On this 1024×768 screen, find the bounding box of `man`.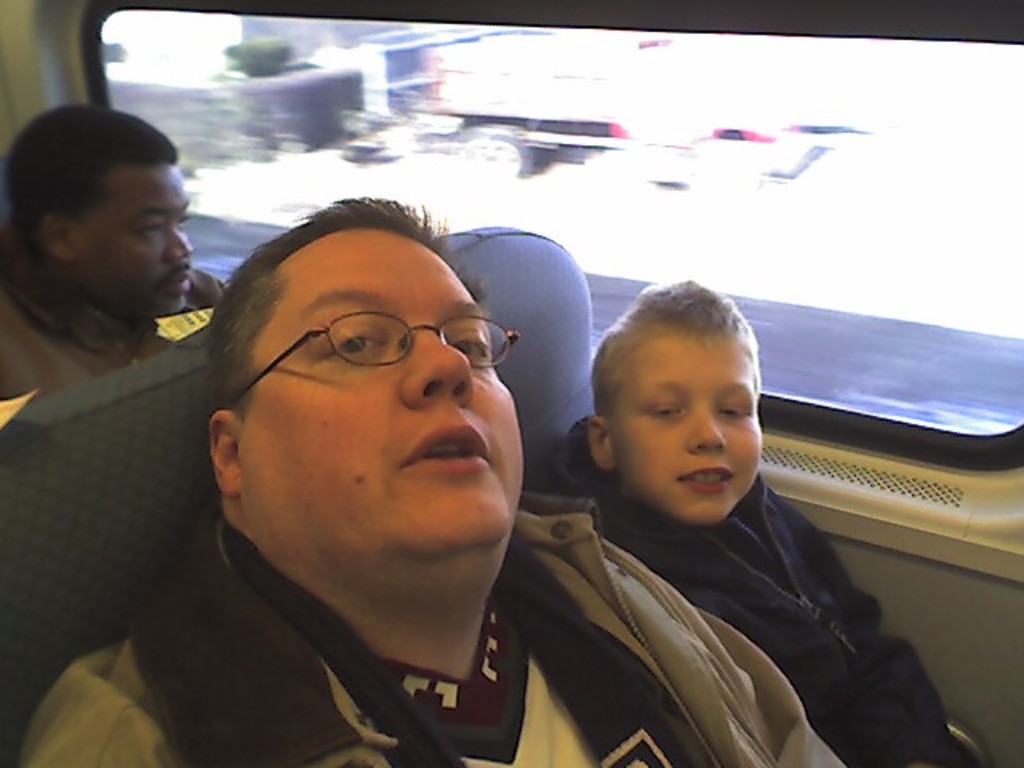
Bounding box: box(0, 98, 232, 405).
